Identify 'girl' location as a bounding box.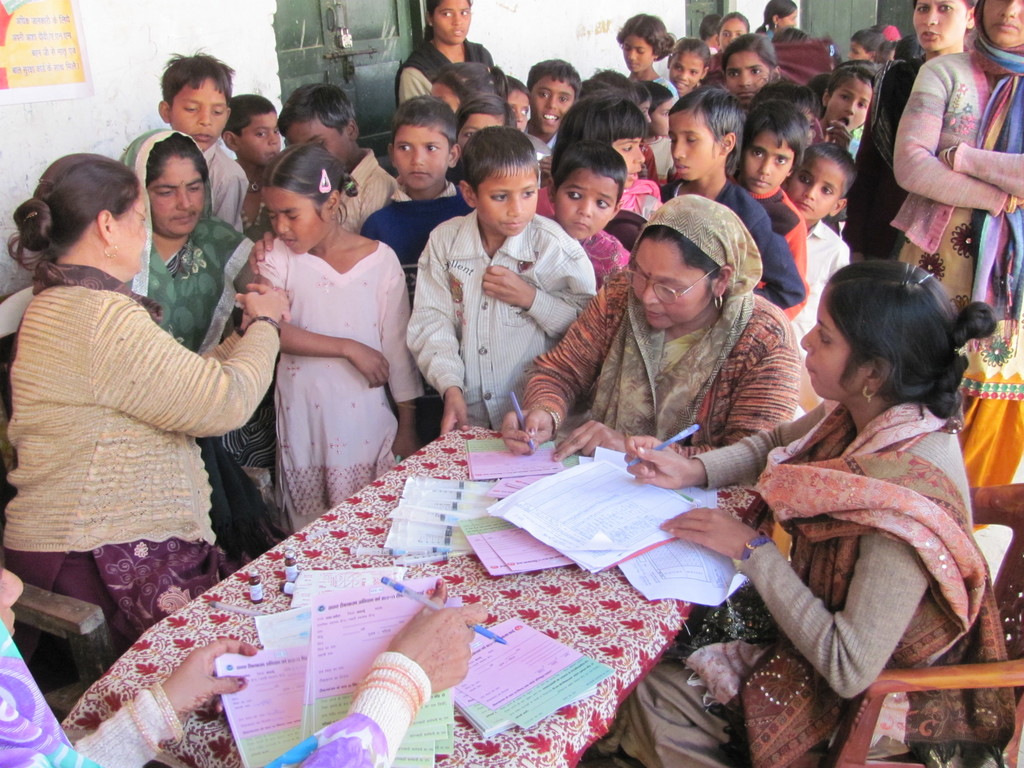
x1=612 y1=12 x2=677 y2=104.
